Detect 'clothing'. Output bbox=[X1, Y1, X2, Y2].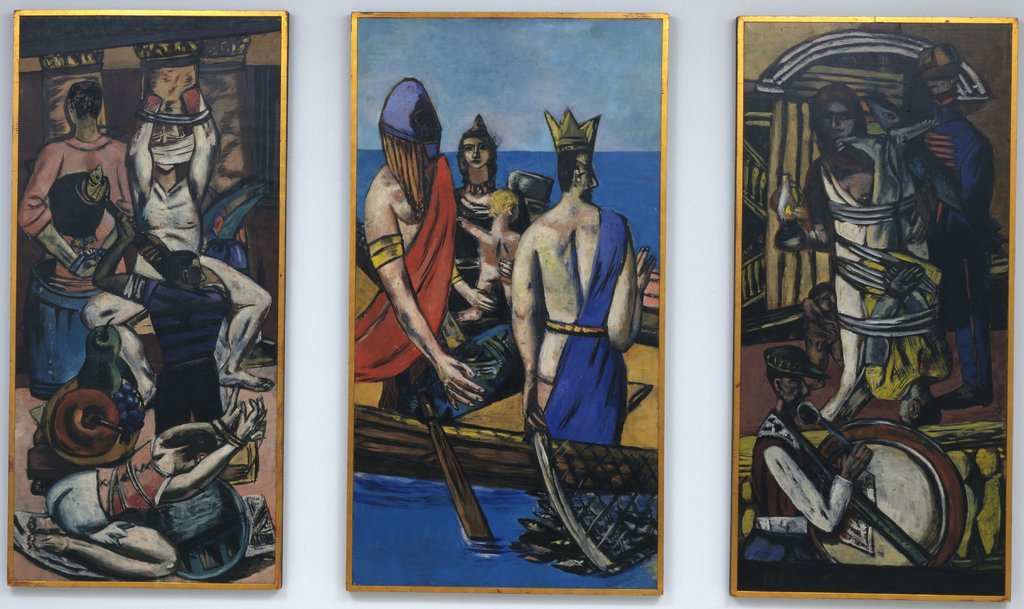
bbox=[817, 134, 927, 418].
